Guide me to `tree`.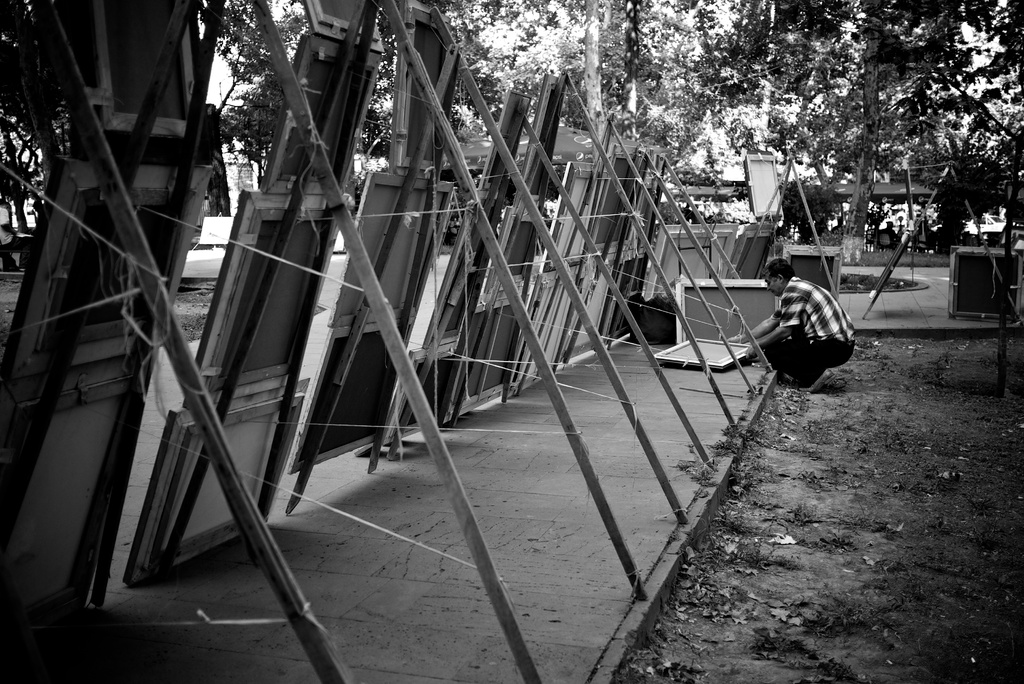
Guidance: l=768, t=0, r=986, b=254.
